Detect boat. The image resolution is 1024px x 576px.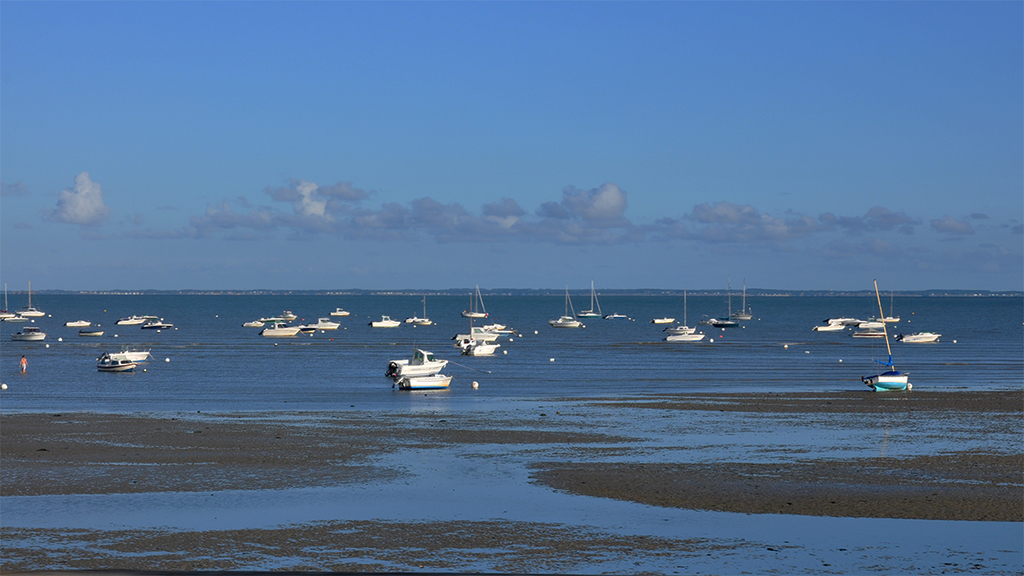
bbox=[547, 290, 583, 328].
